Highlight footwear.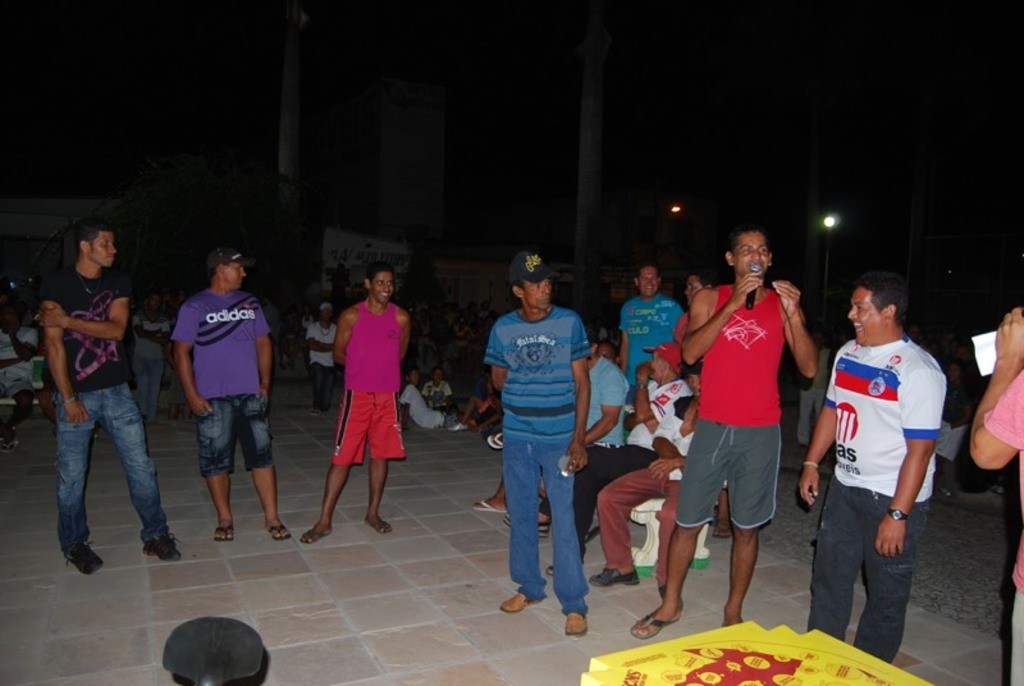
Highlighted region: 544:561:554:575.
